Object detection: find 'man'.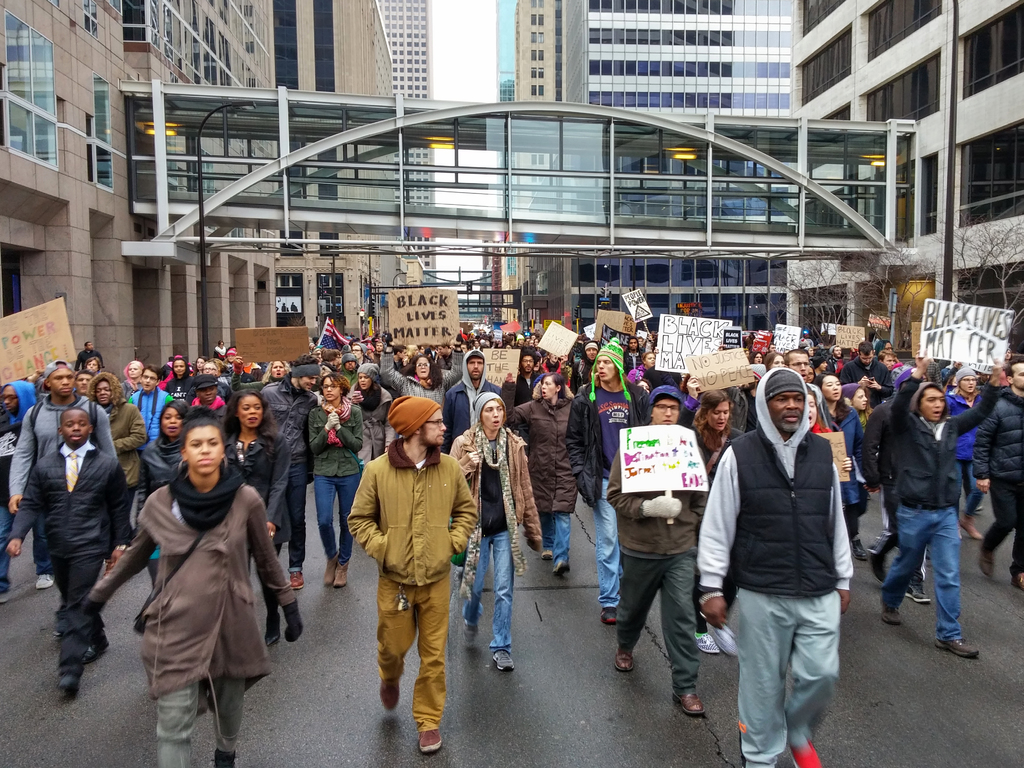
bbox=(435, 341, 454, 371).
